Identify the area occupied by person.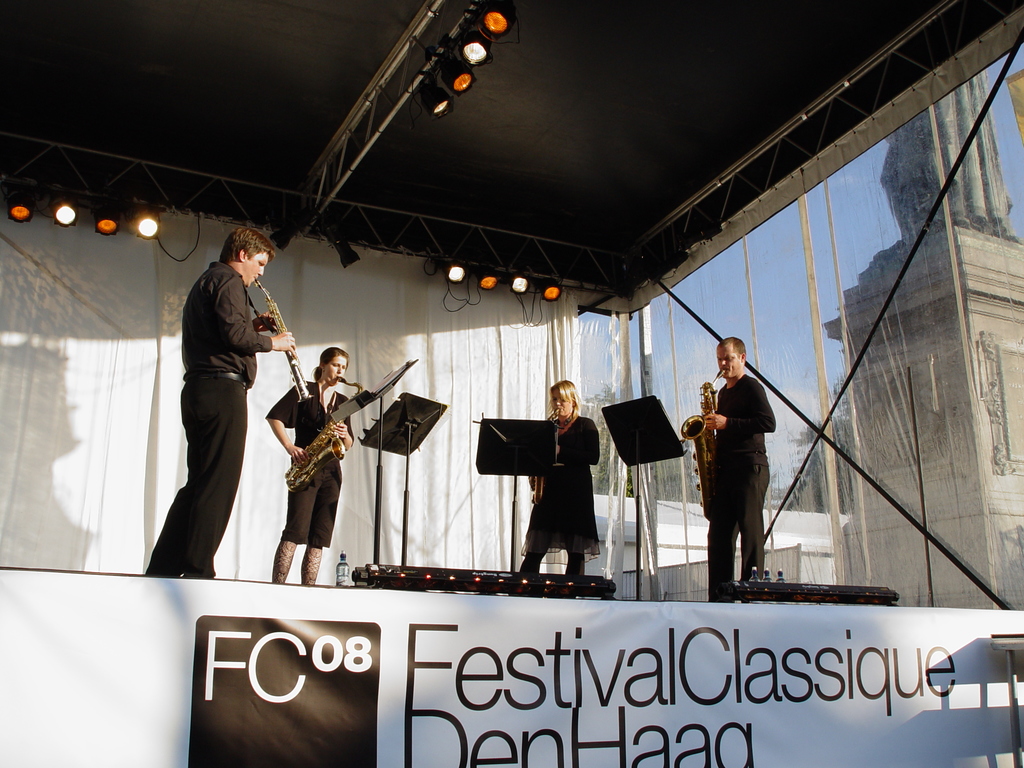
Area: 511 368 598 579.
